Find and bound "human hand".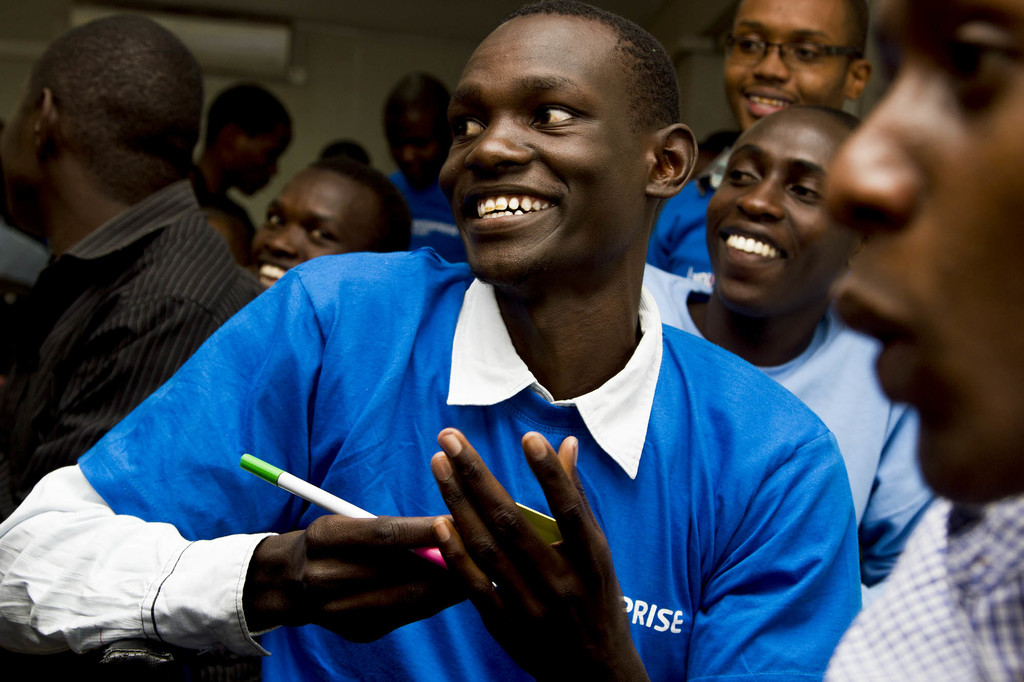
Bound: [282, 510, 479, 648].
